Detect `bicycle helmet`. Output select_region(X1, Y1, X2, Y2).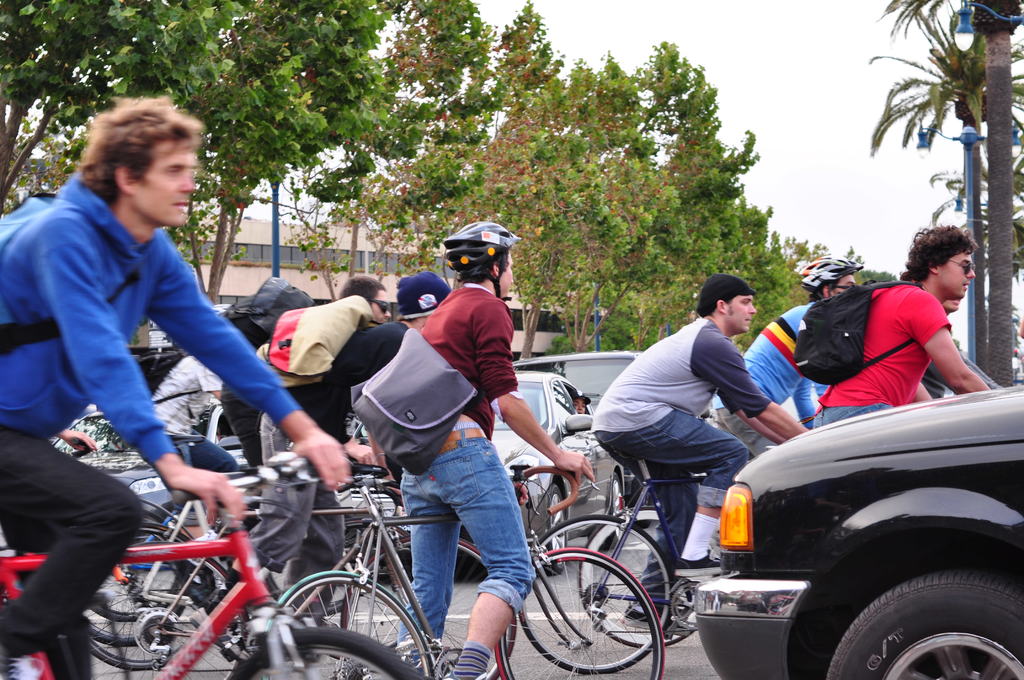
select_region(797, 260, 863, 294).
